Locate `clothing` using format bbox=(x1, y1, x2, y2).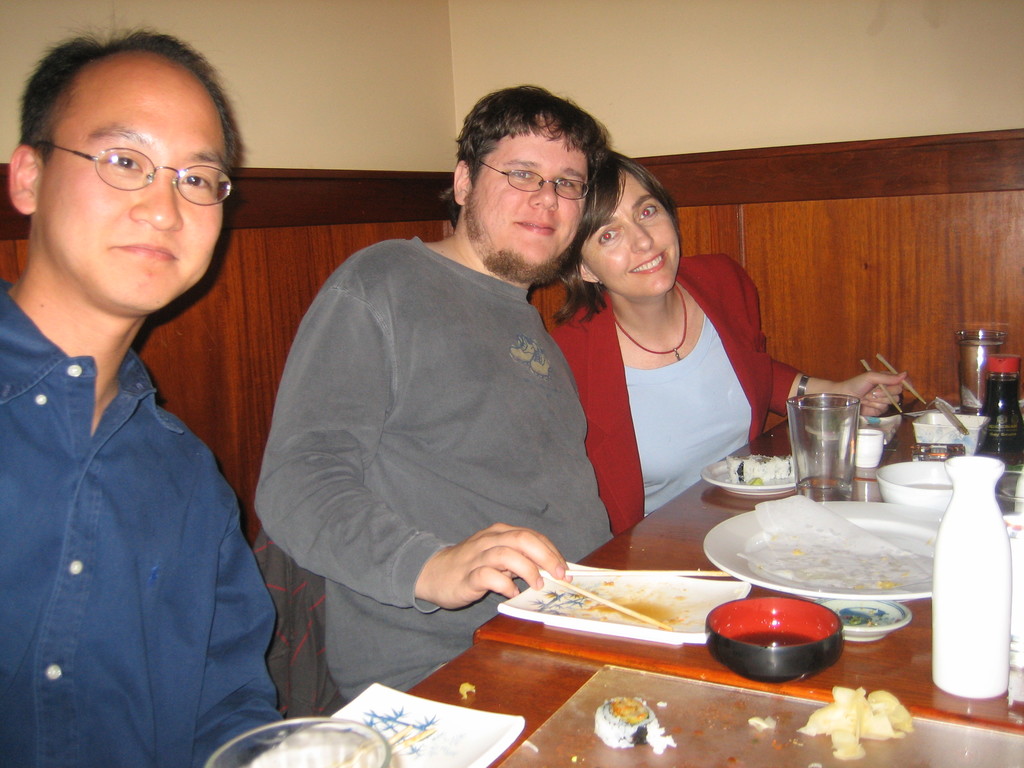
bbox=(242, 216, 620, 696).
